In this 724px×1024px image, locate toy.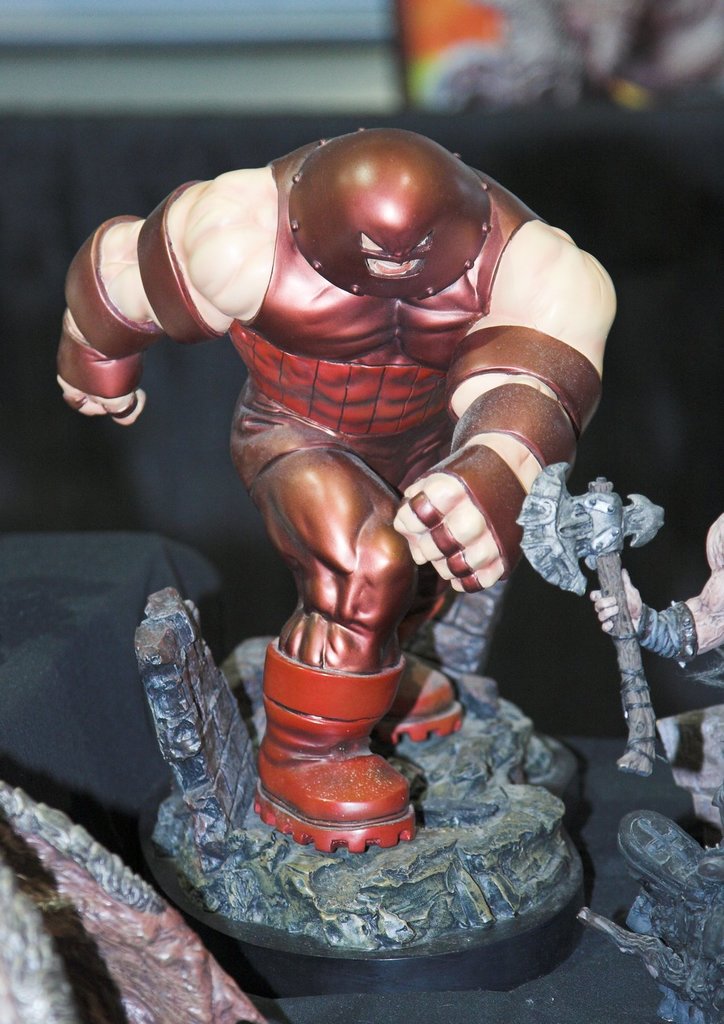
Bounding box: (left=40, top=127, right=632, bottom=965).
